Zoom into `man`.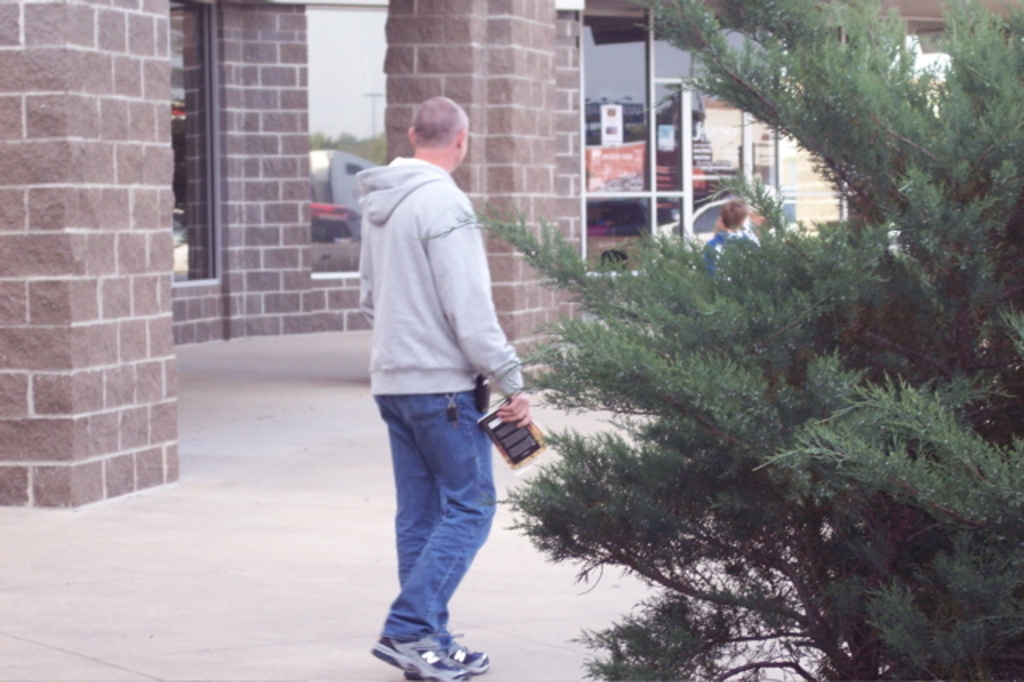
Zoom target: x1=339 y1=93 x2=541 y2=680.
